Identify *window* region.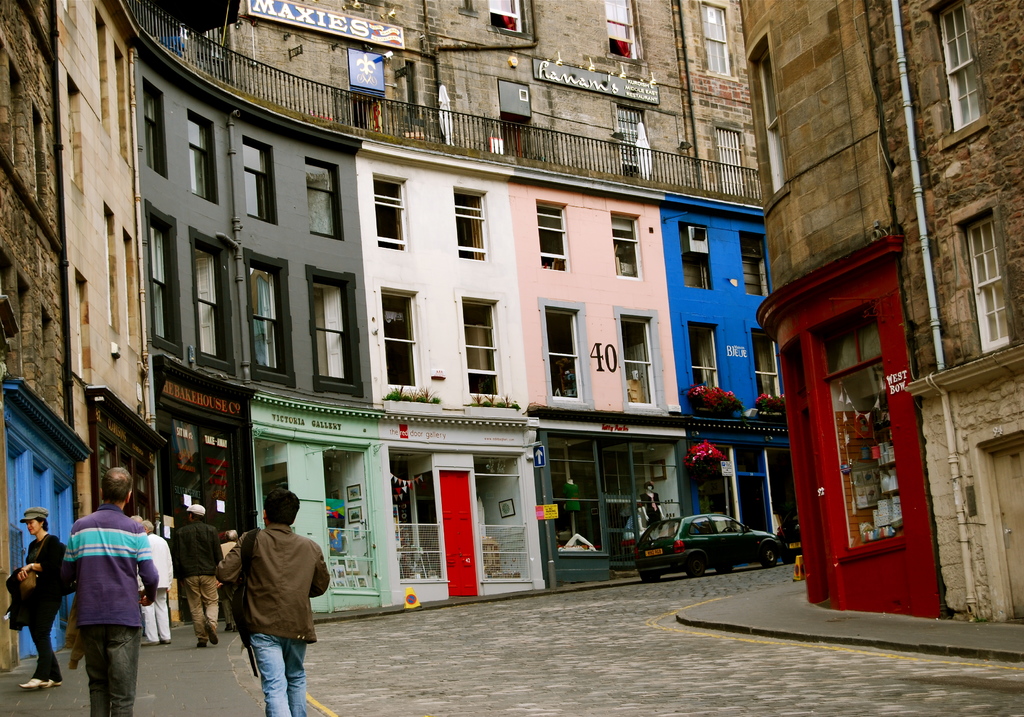
Region: l=748, t=330, r=780, b=398.
